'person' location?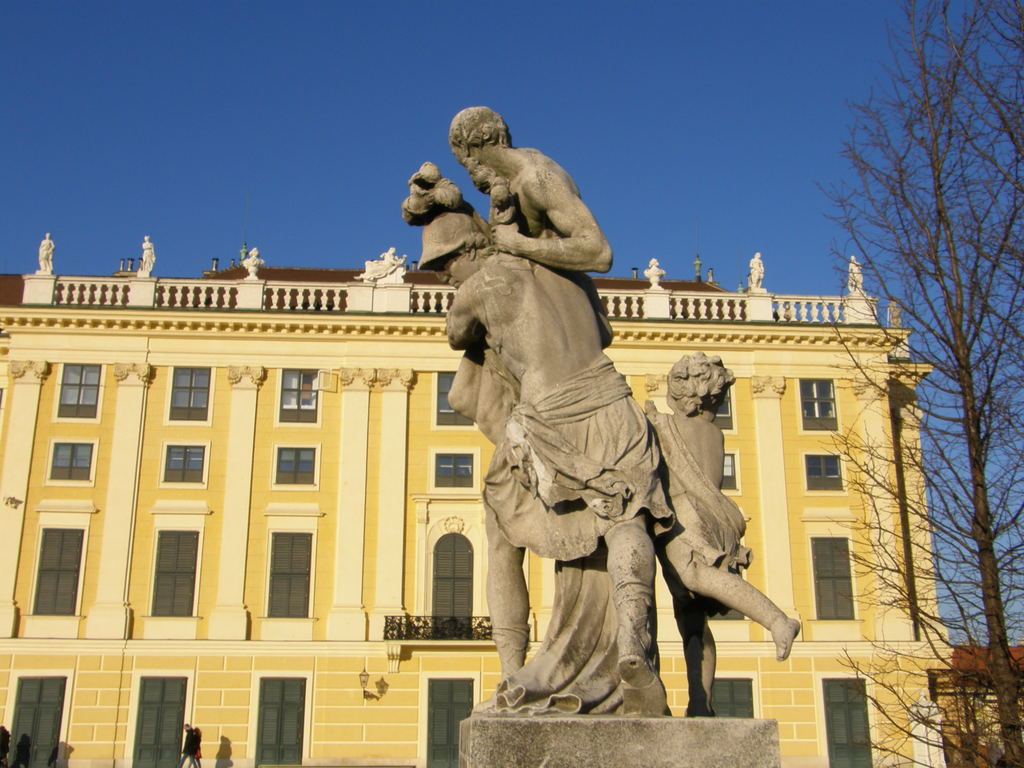
<bbox>0, 725, 17, 767</bbox>
